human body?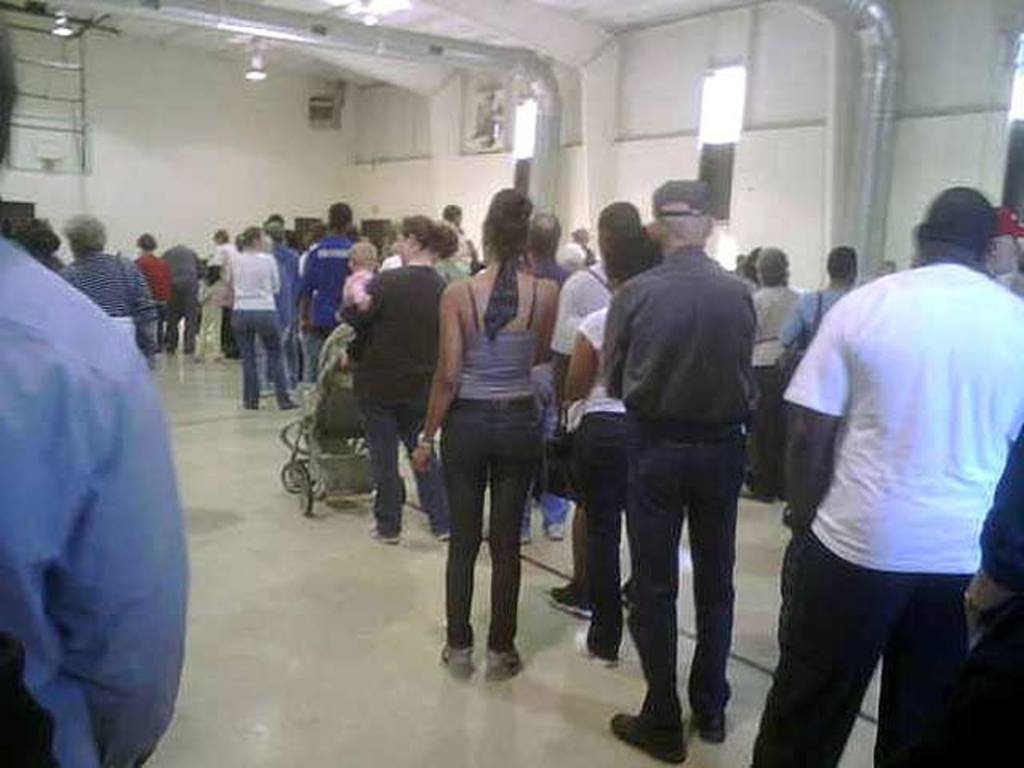
x1=346 y1=264 x2=366 y2=309
